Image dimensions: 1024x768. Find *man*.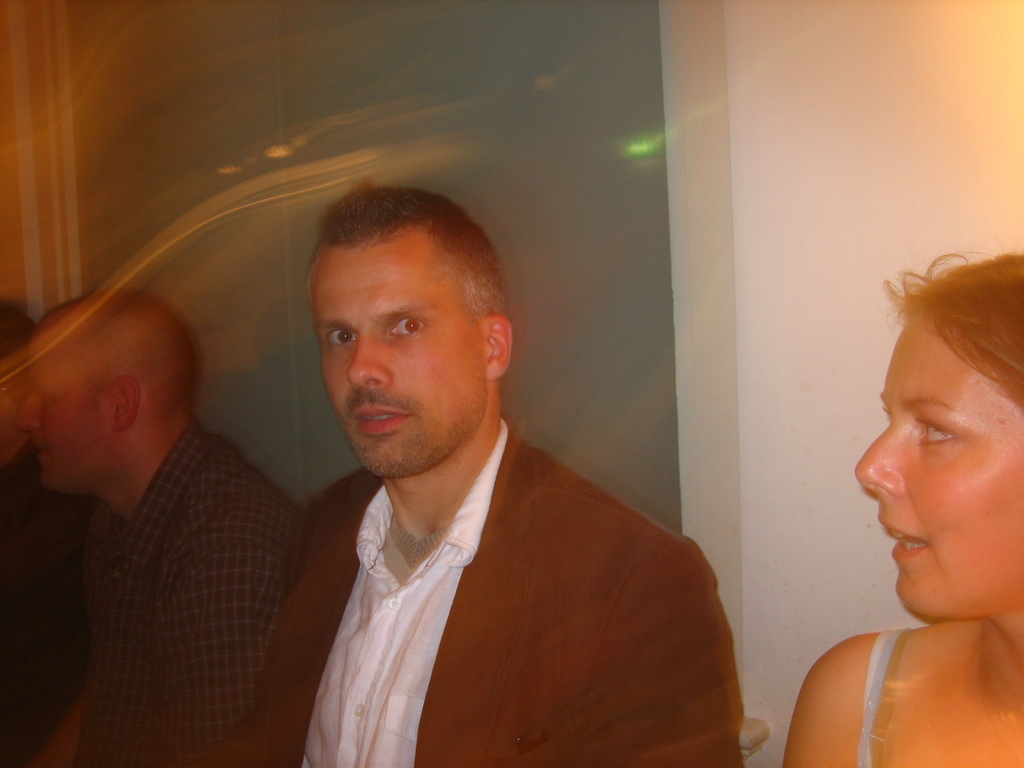
rect(13, 288, 297, 767).
